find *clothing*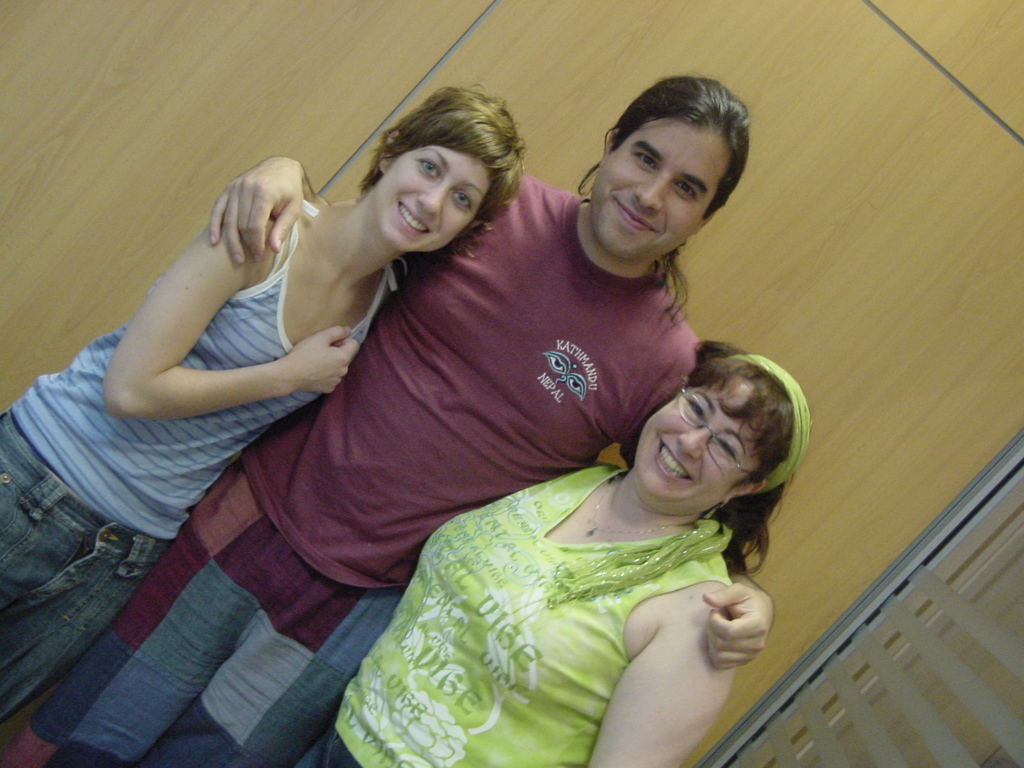
0 196 404 720
